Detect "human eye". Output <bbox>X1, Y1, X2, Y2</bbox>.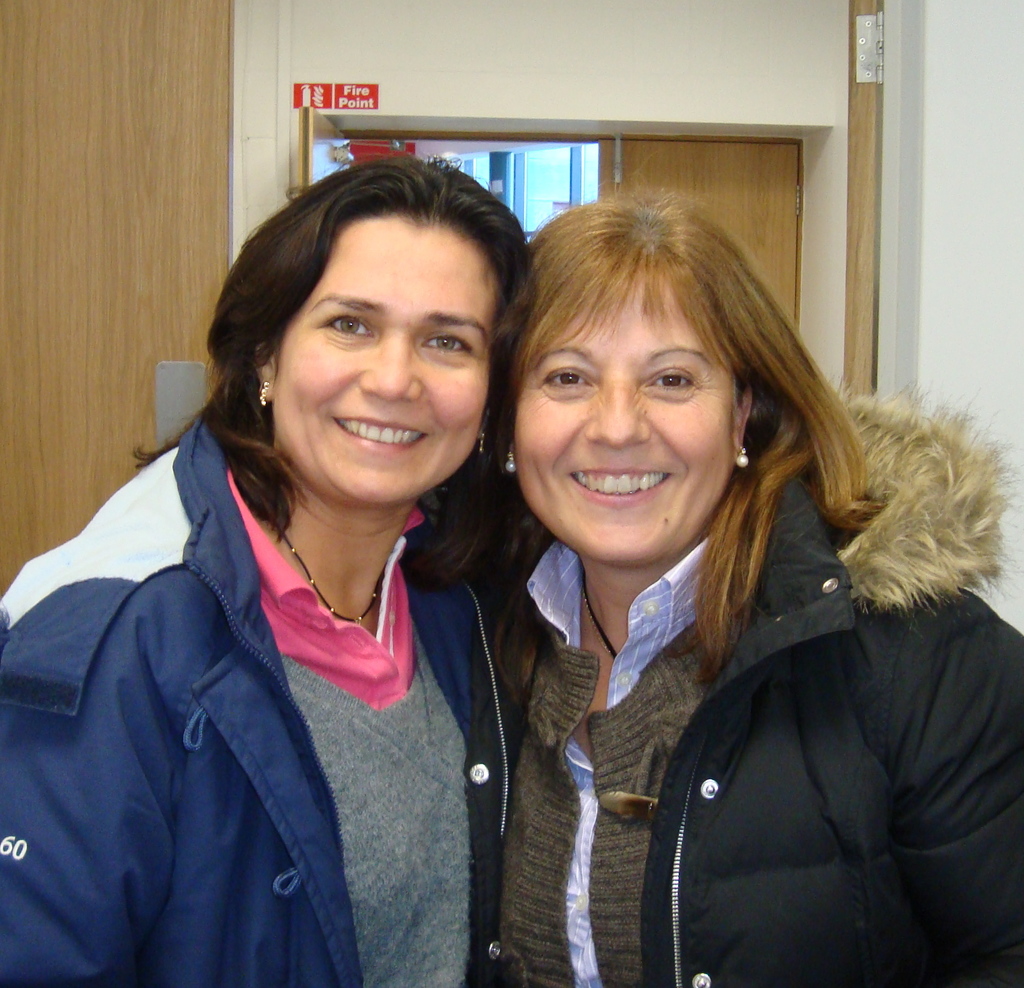
<bbox>303, 304, 380, 350</bbox>.
